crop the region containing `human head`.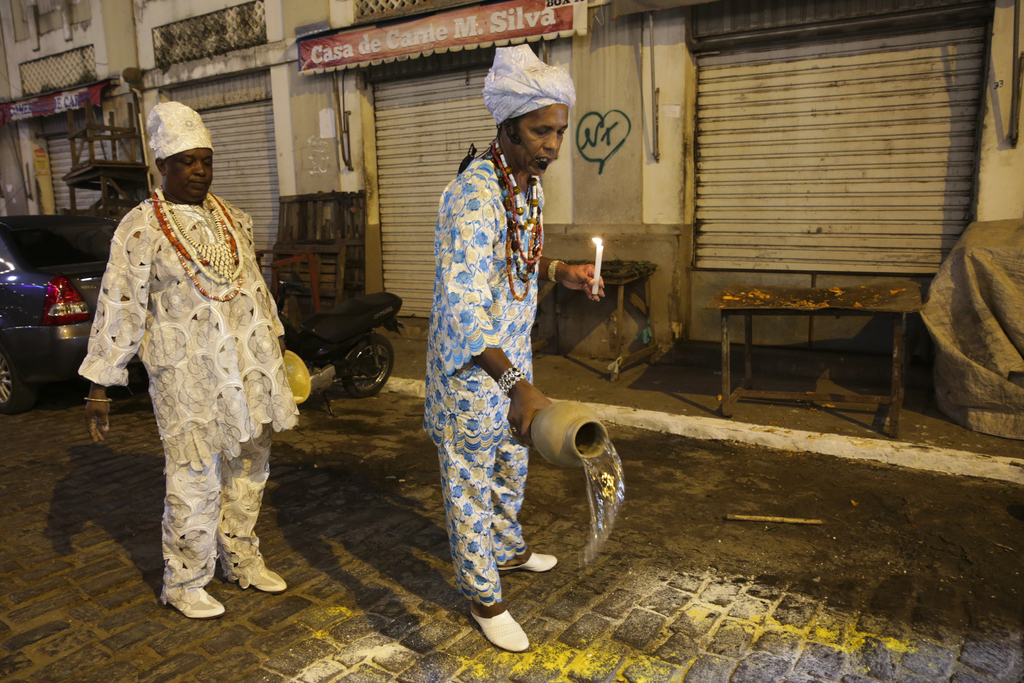
Crop region: {"x1": 483, "y1": 65, "x2": 582, "y2": 166}.
